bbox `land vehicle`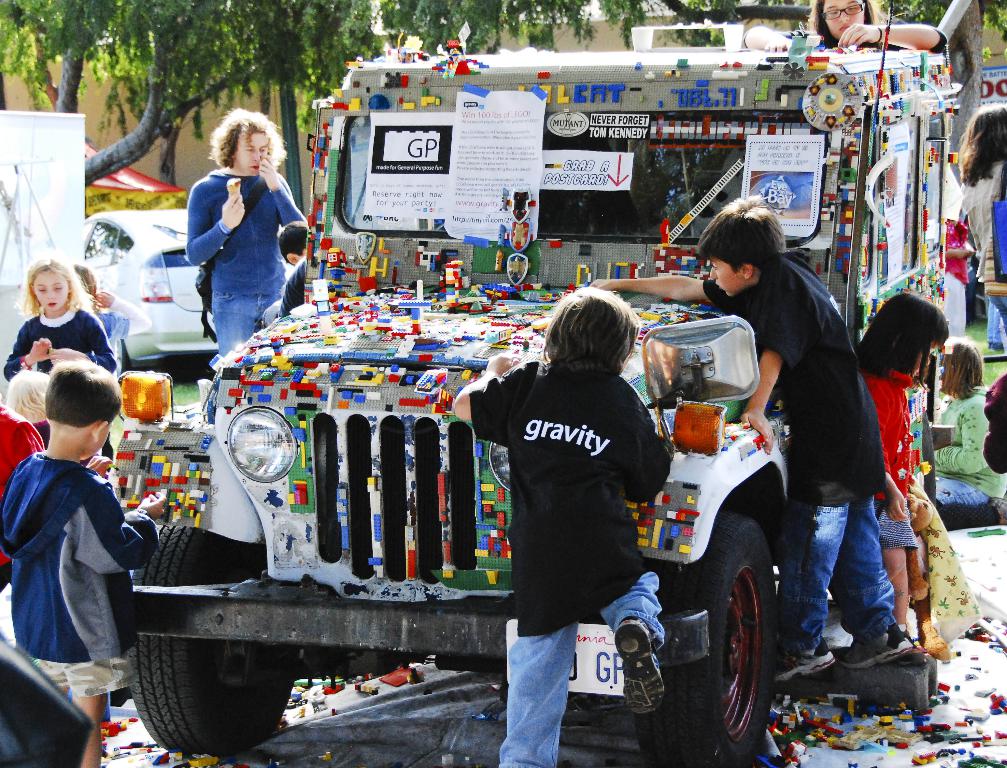
box=[99, 75, 935, 730]
